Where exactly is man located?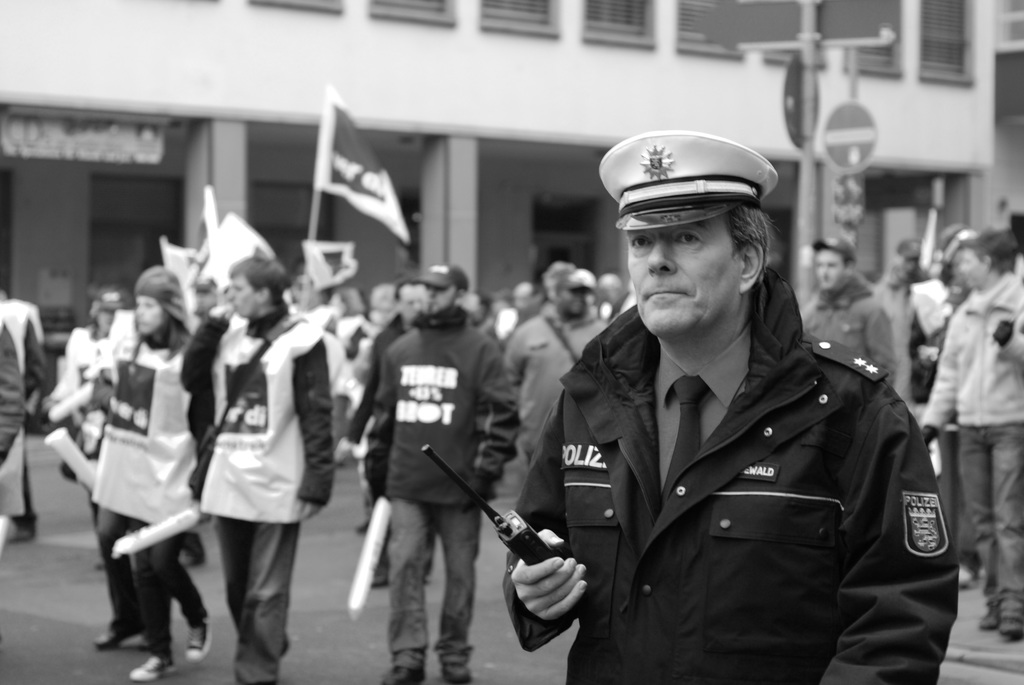
Its bounding box is crop(333, 274, 436, 594).
